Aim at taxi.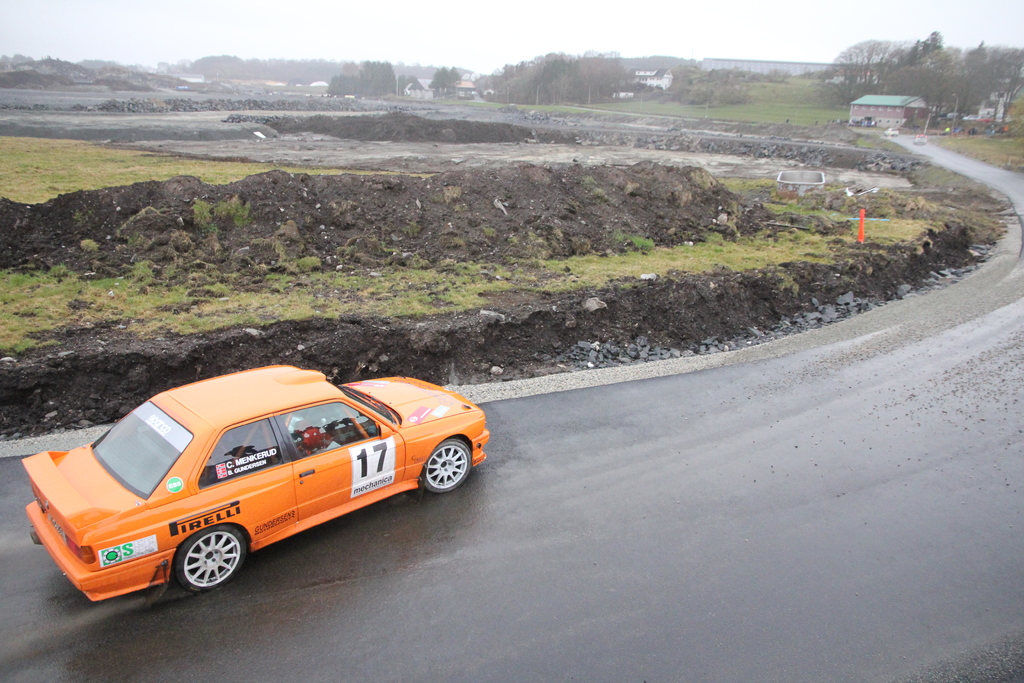
Aimed at [28,371,496,610].
